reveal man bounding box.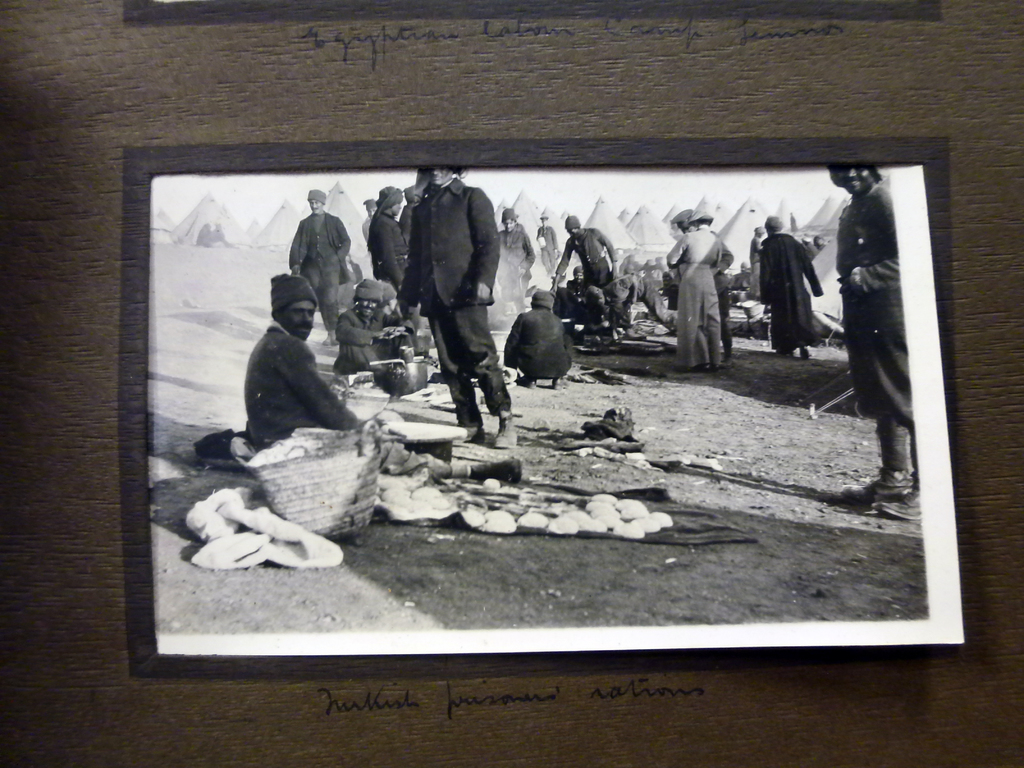
Revealed: {"left": 332, "top": 275, "right": 408, "bottom": 380}.
